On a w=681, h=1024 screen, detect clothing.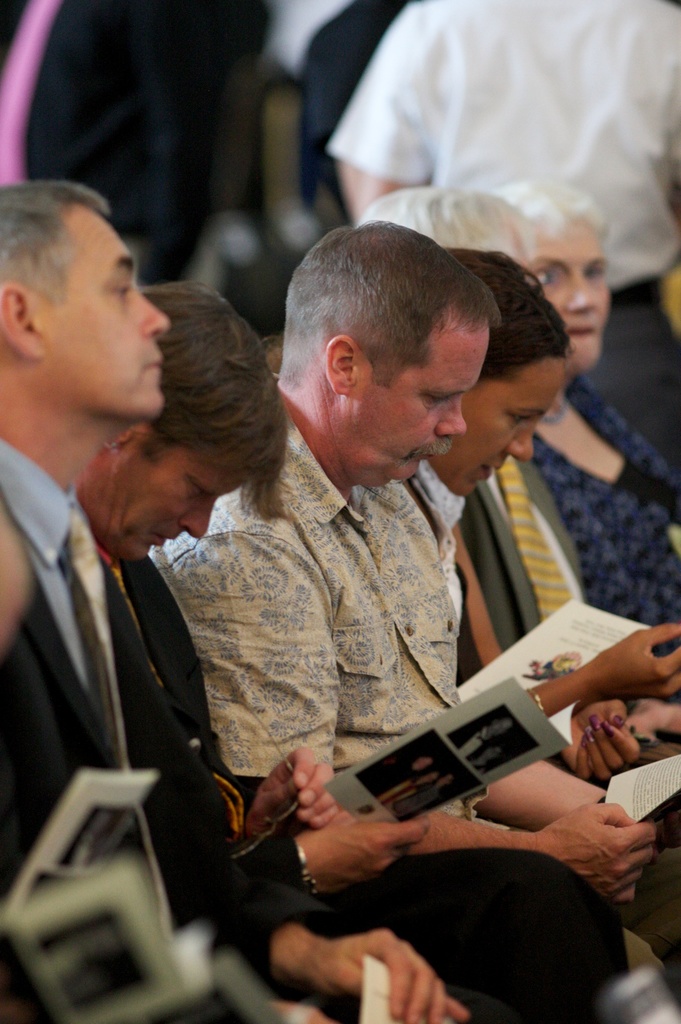
box=[28, 0, 298, 257].
